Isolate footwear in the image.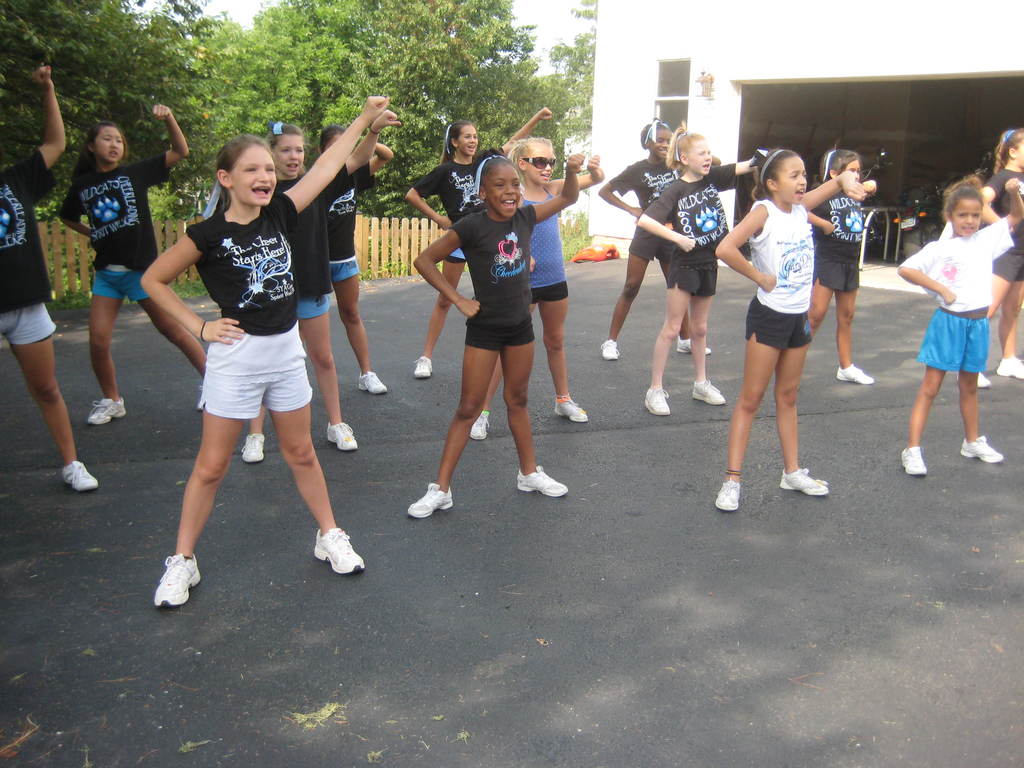
Isolated region: [left=596, top=338, right=626, bottom=360].
